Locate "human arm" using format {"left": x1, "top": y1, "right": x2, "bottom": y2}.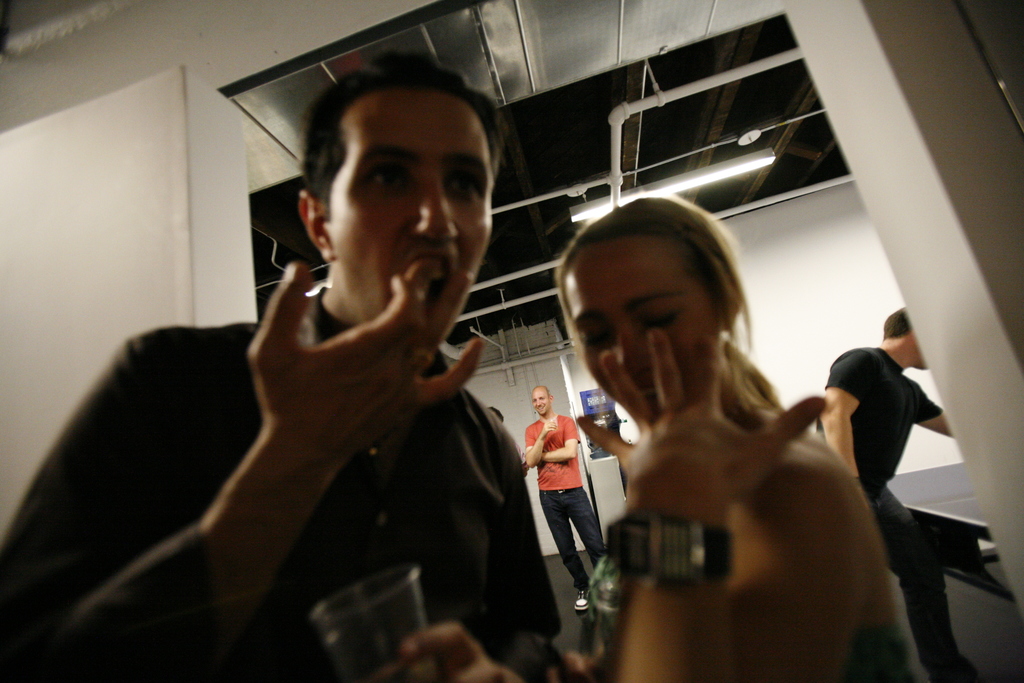
{"left": 598, "top": 321, "right": 877, "bottom": 682}.
